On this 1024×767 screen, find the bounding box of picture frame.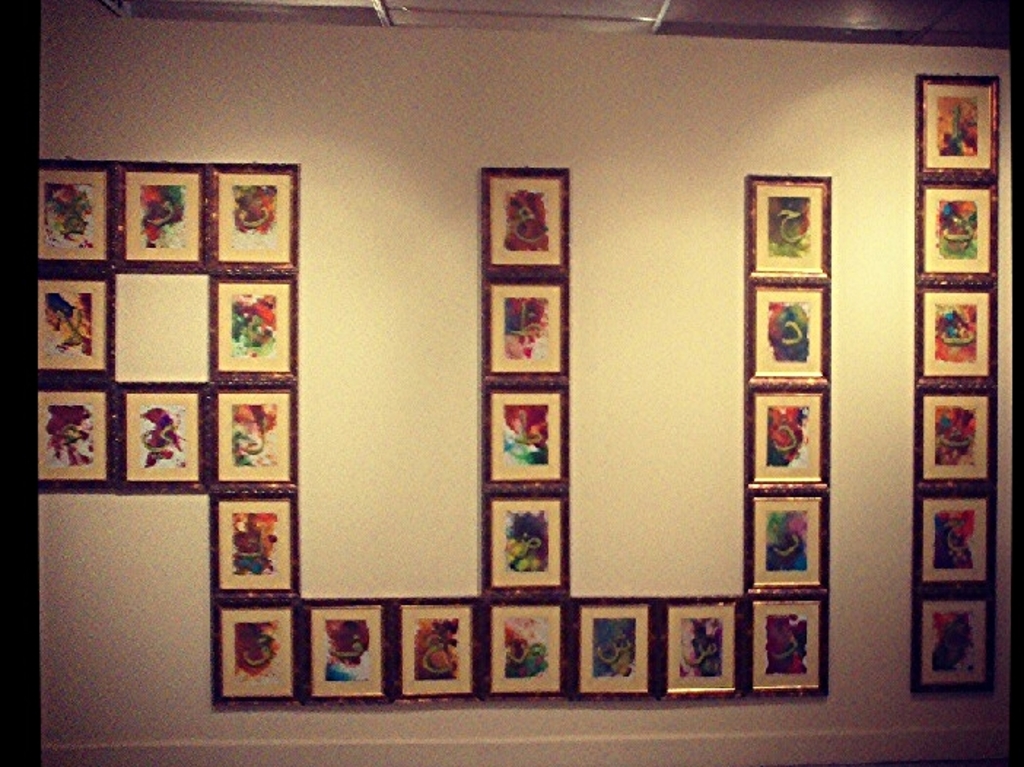
Bounding box: x1=389, y1=595, x2=480, y2=694.
